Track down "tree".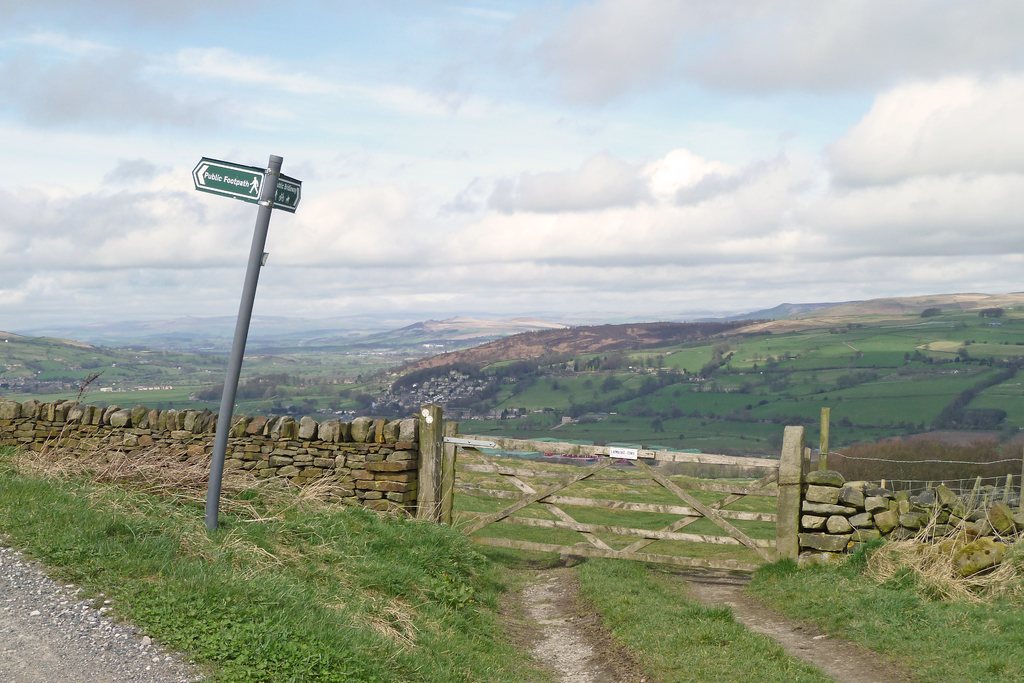
Tracked to 647,350,655,368.
